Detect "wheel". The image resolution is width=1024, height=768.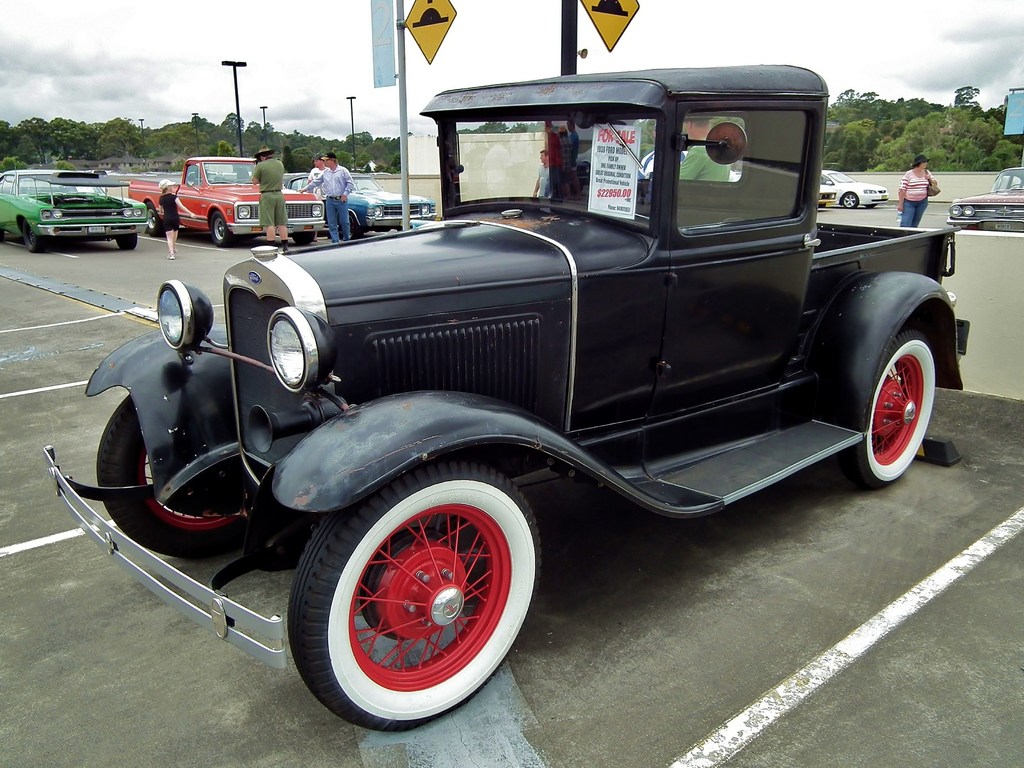
[207,214,240,249].
